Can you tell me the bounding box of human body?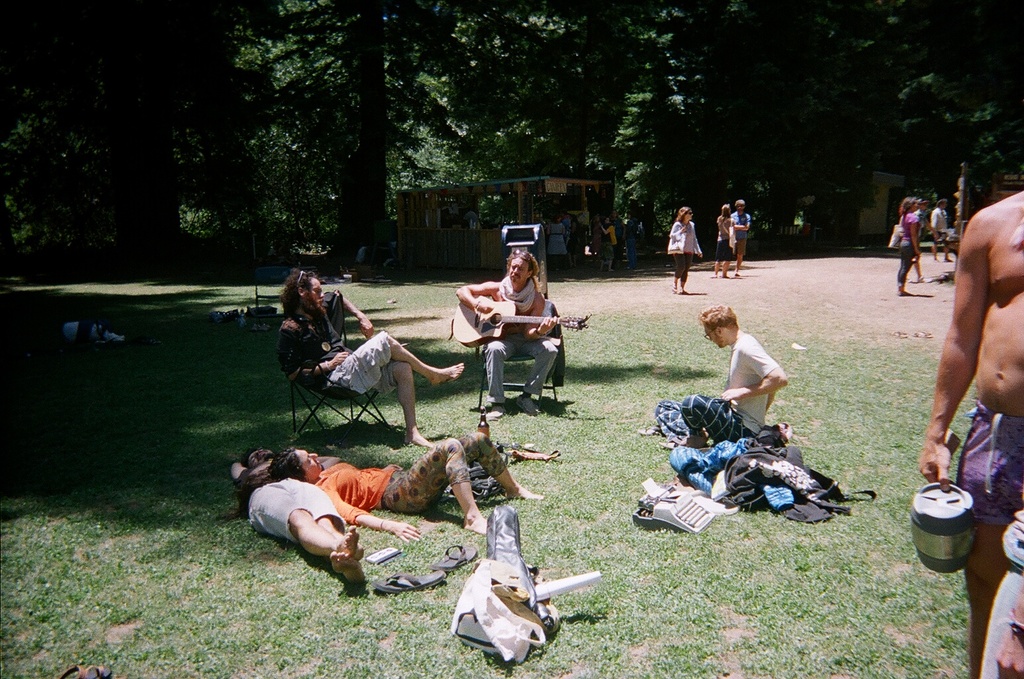
pyautogui.locateOnScreen(732, 213, 749, 278).
